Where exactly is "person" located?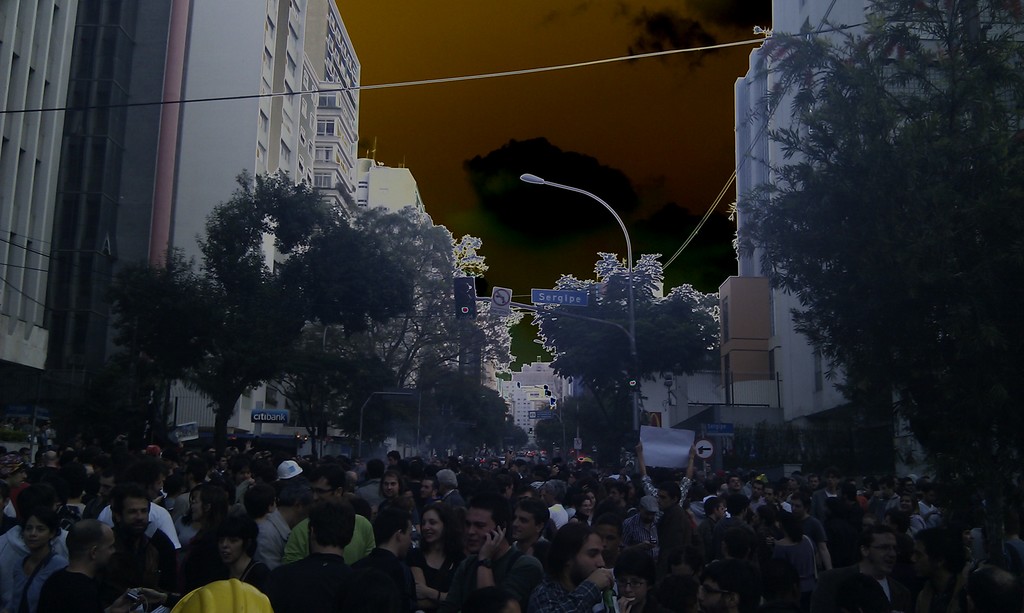
Its bounding box is 586:490:600:510.
